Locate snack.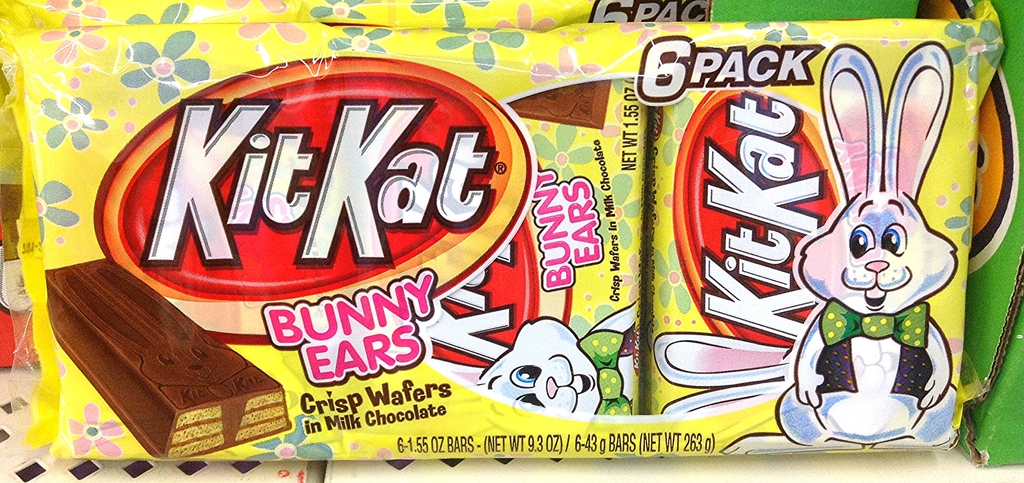
Bounding box: (0,4,1000,482).
